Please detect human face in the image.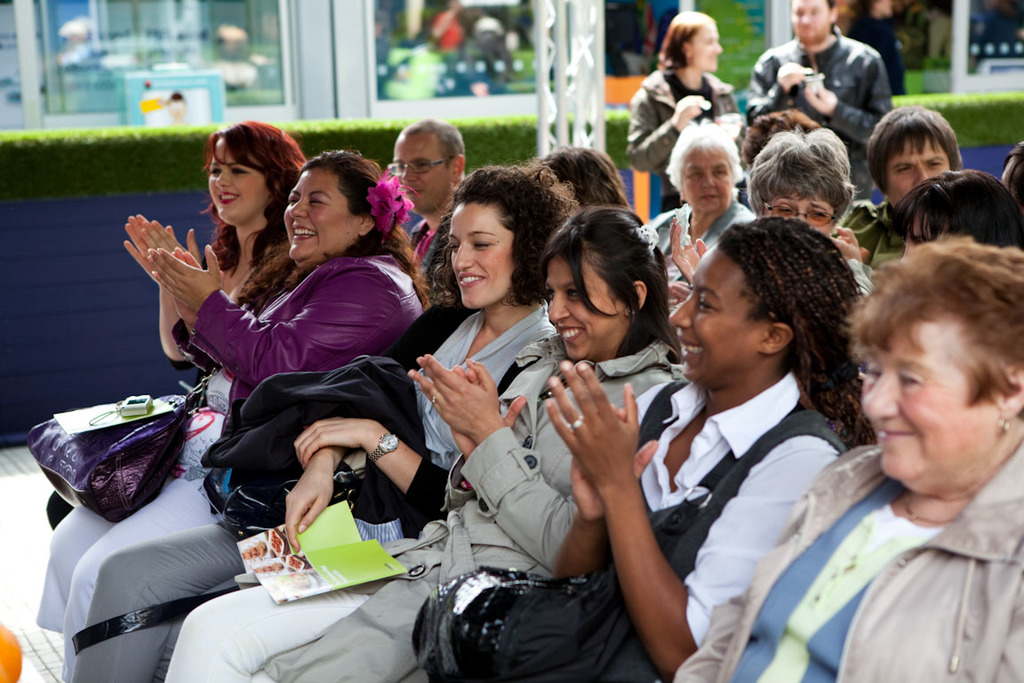
[791, 0, 830, 39].
